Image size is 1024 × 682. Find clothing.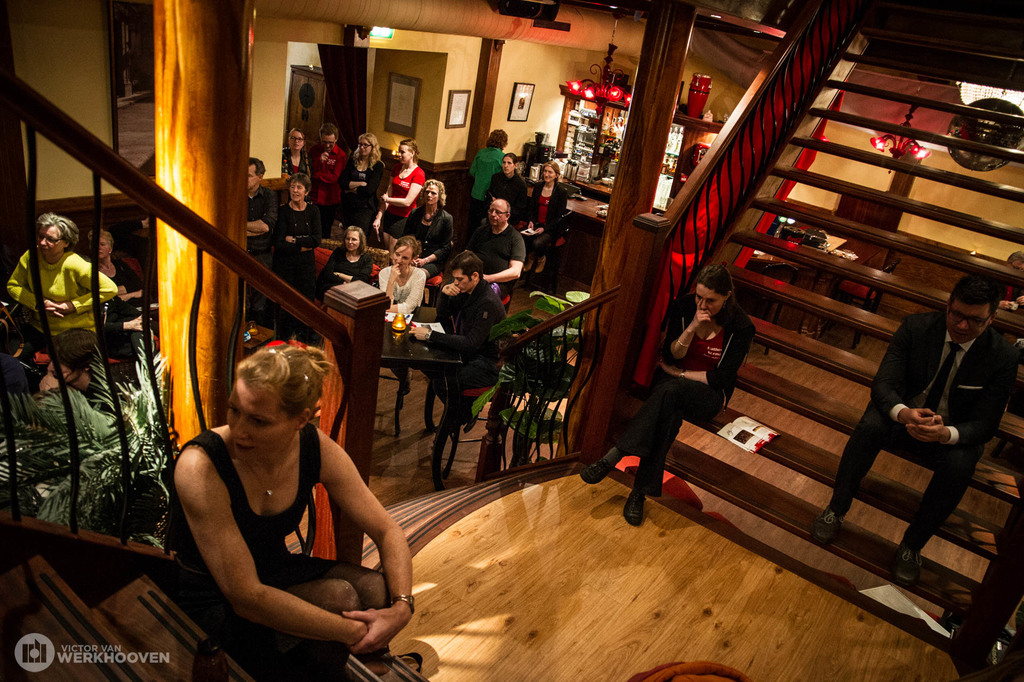
<box>243,181,278,312</box>.
